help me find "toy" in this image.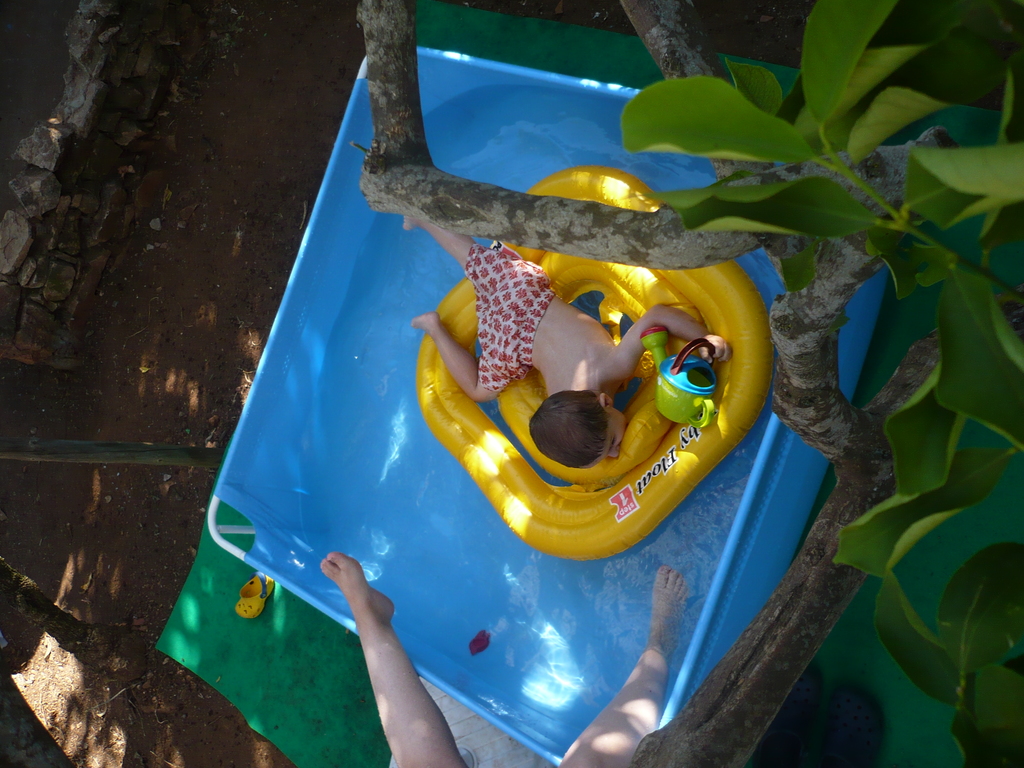
Found it: <box>637,321,725,431</box>.
